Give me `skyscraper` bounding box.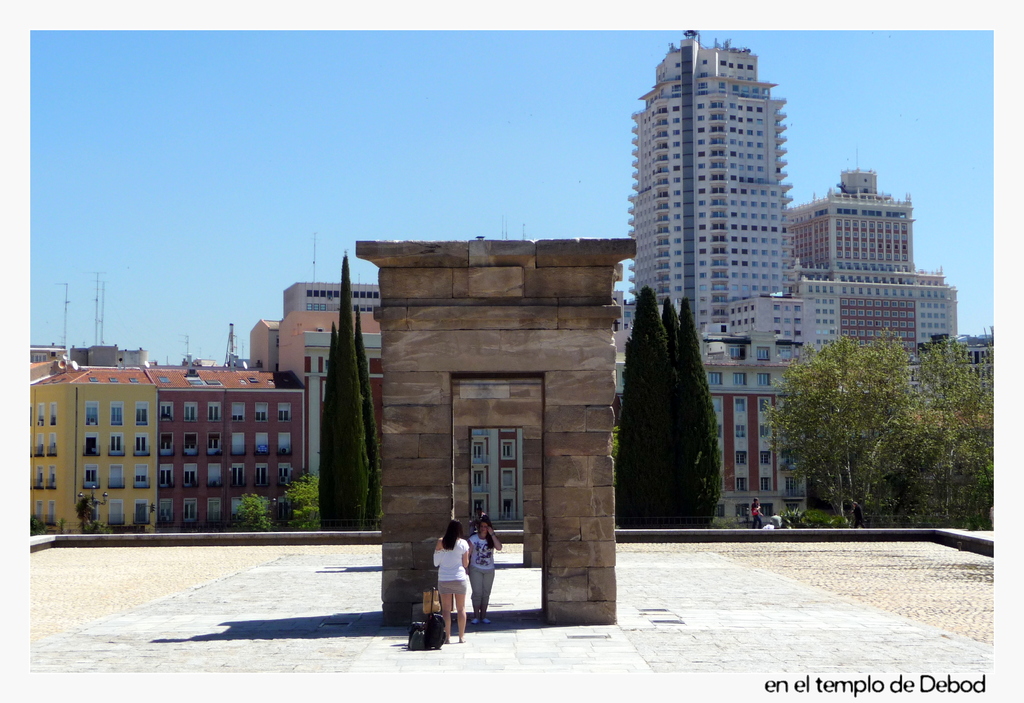
region(625, 13, 796, 329).
